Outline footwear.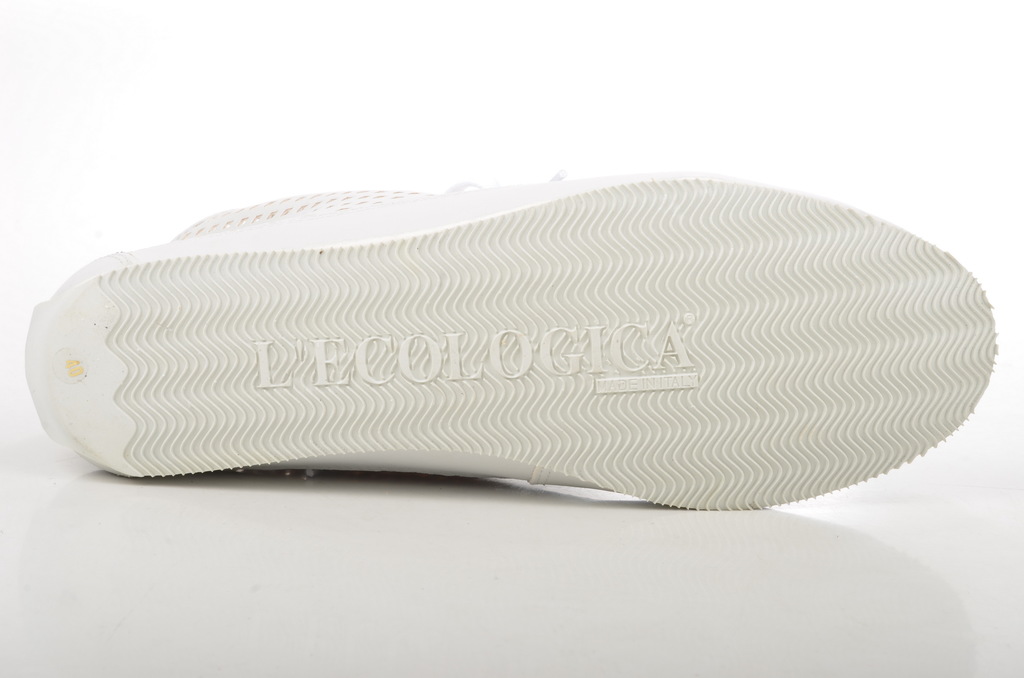
Outline: x1=20 y1=170 x2=1004 y2=518.
